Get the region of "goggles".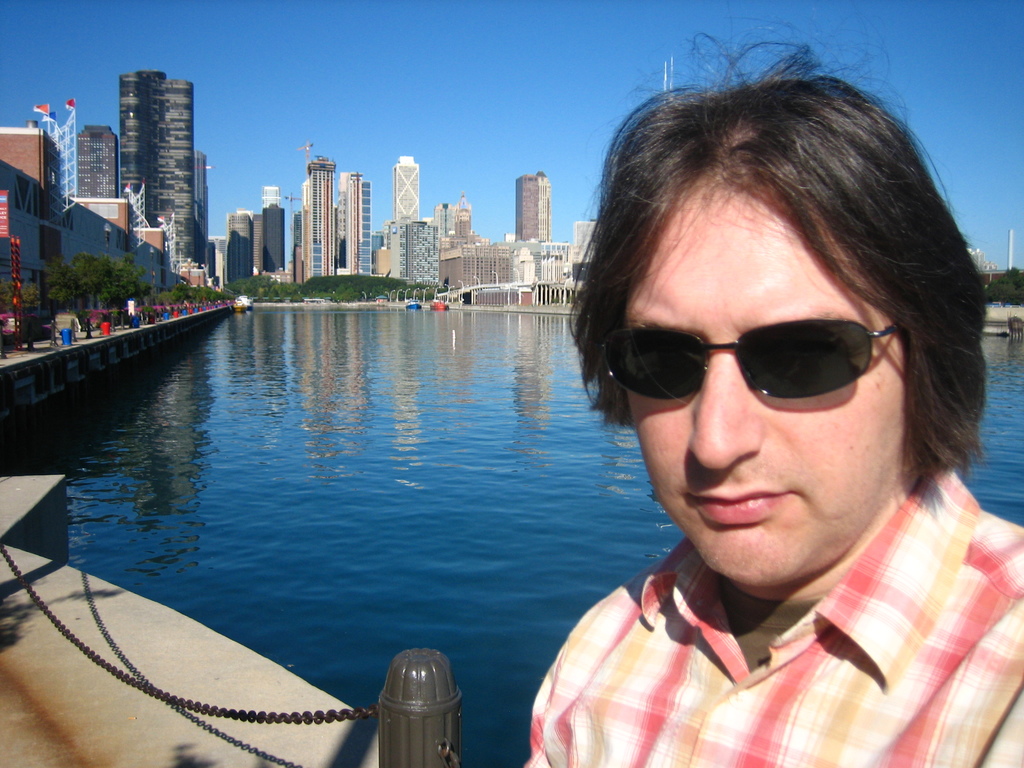
[left=595, top=319, right=904, bottom=400].
